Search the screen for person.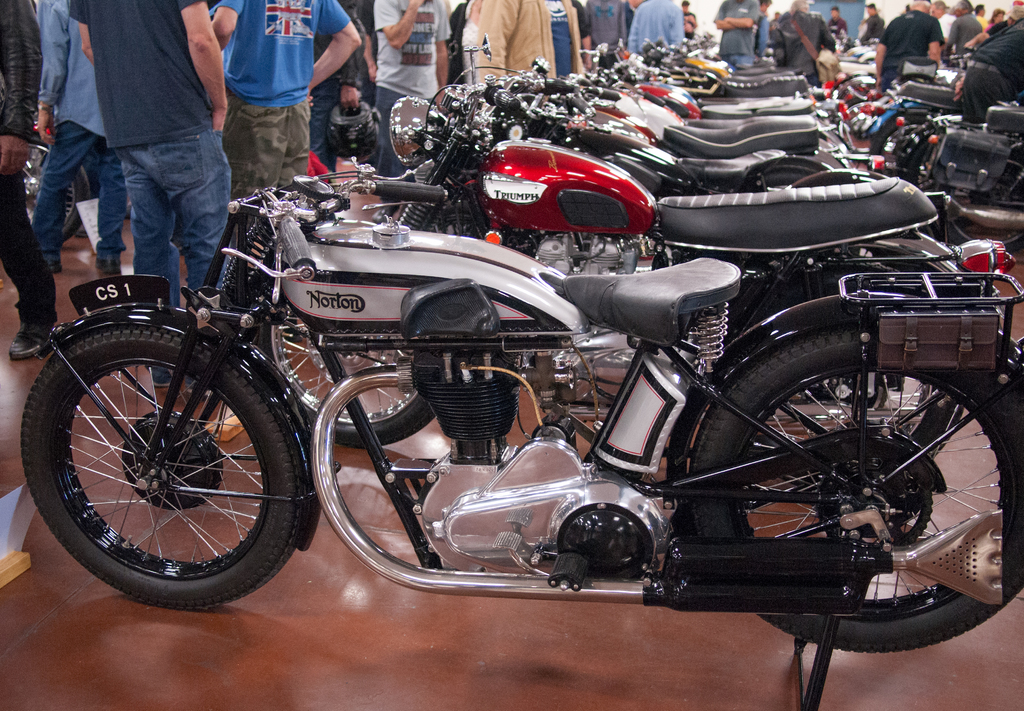
Found at l=708, t=0, r=760, b=65.
